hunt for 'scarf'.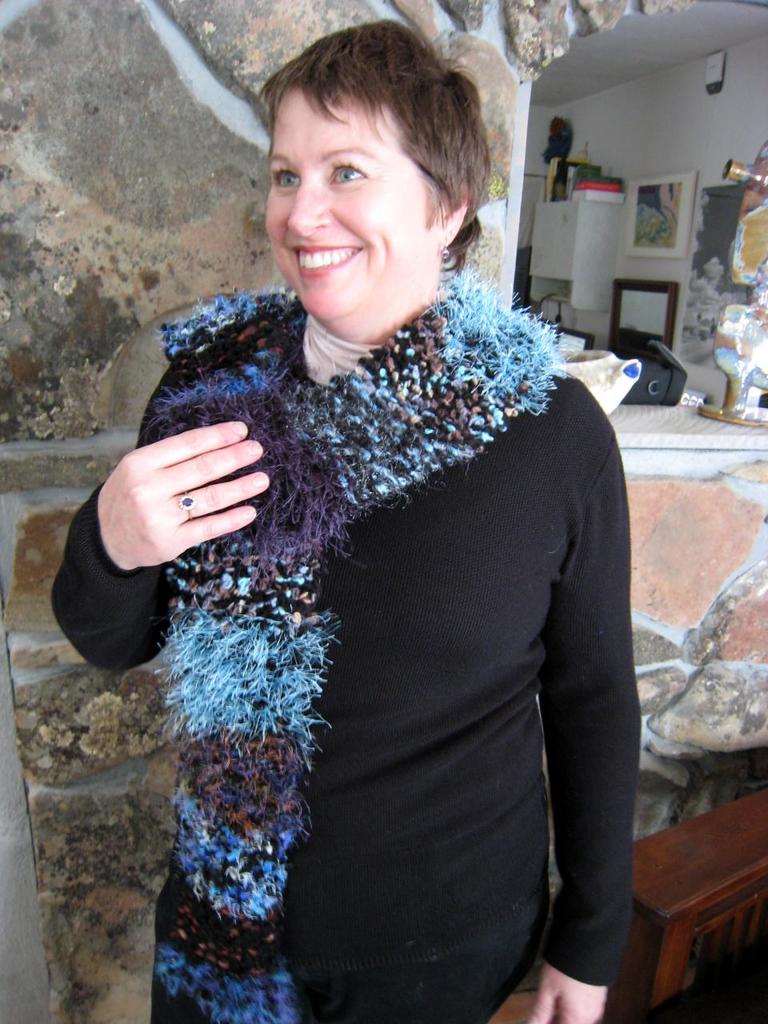
Hunted down at <bbox>135, 258, 577, 1023</bbox>.
